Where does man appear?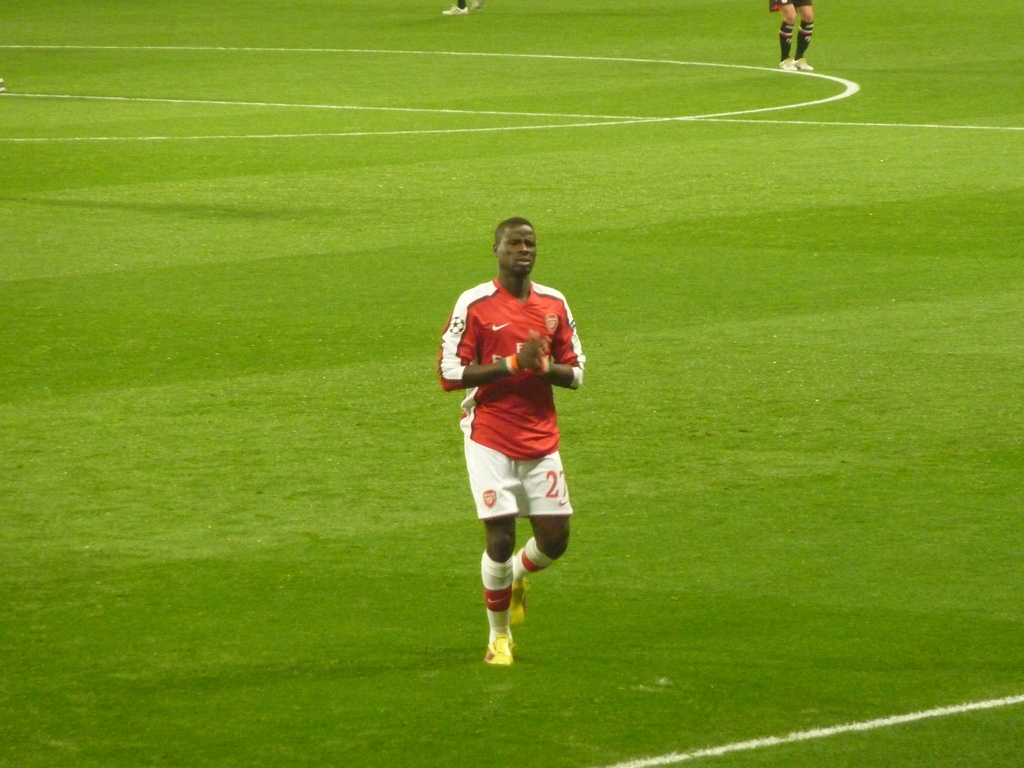
Appears at {"x1": 431, "y1": 221, "x2": 598, "y2": 665}.
